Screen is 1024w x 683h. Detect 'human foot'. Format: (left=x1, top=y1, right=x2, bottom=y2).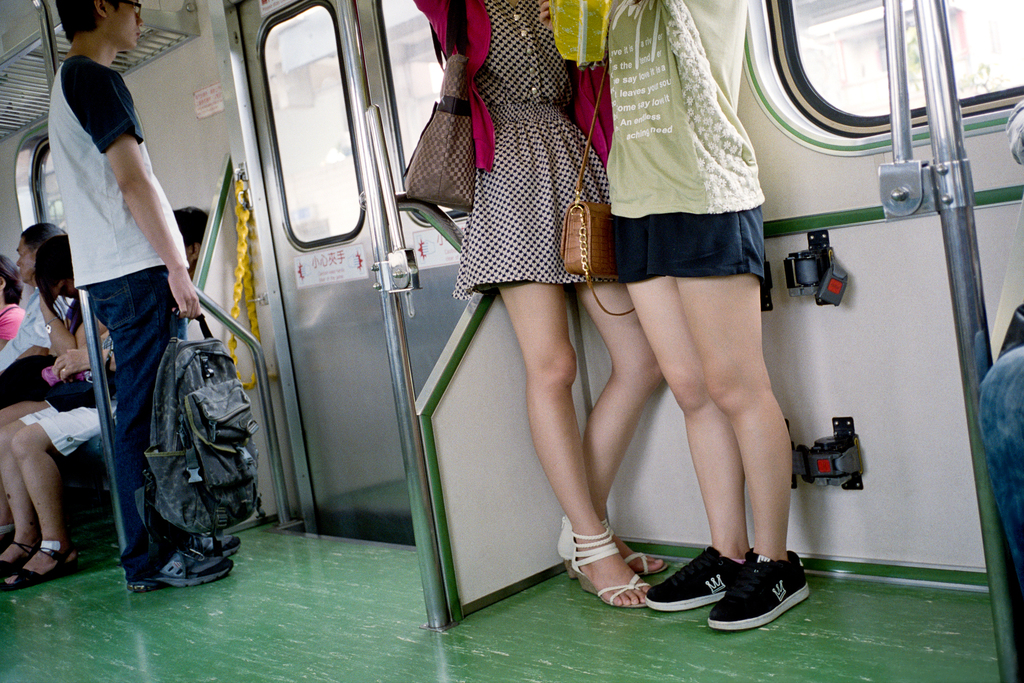
(left=172, top=520, right=244, bottom=562).
